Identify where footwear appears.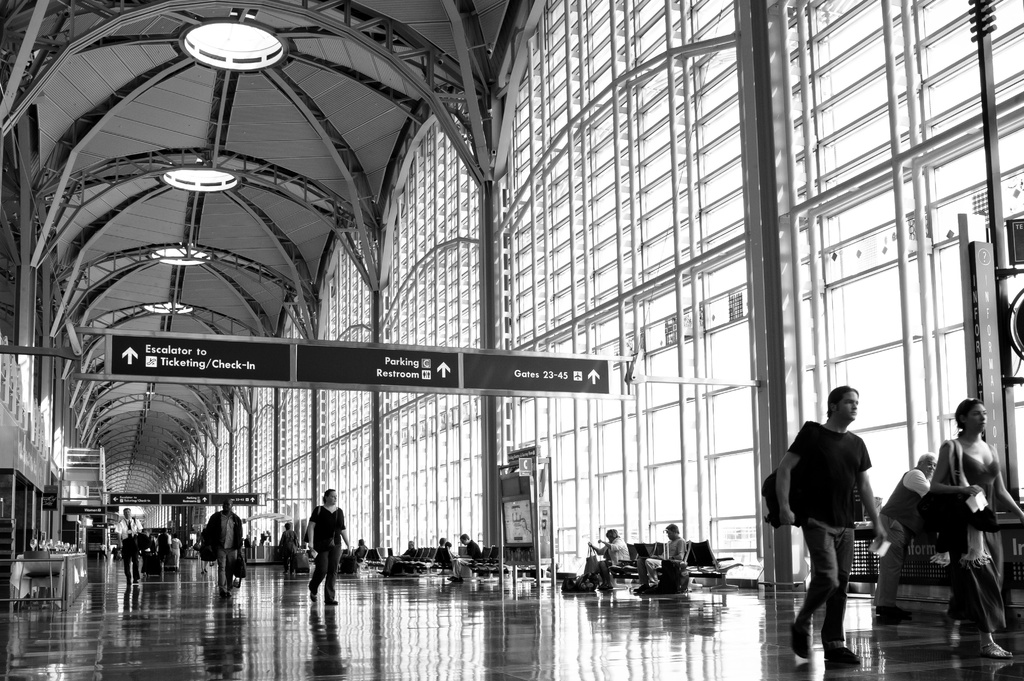
Appears at [left=824, top=646, right=861, bottom=666].
